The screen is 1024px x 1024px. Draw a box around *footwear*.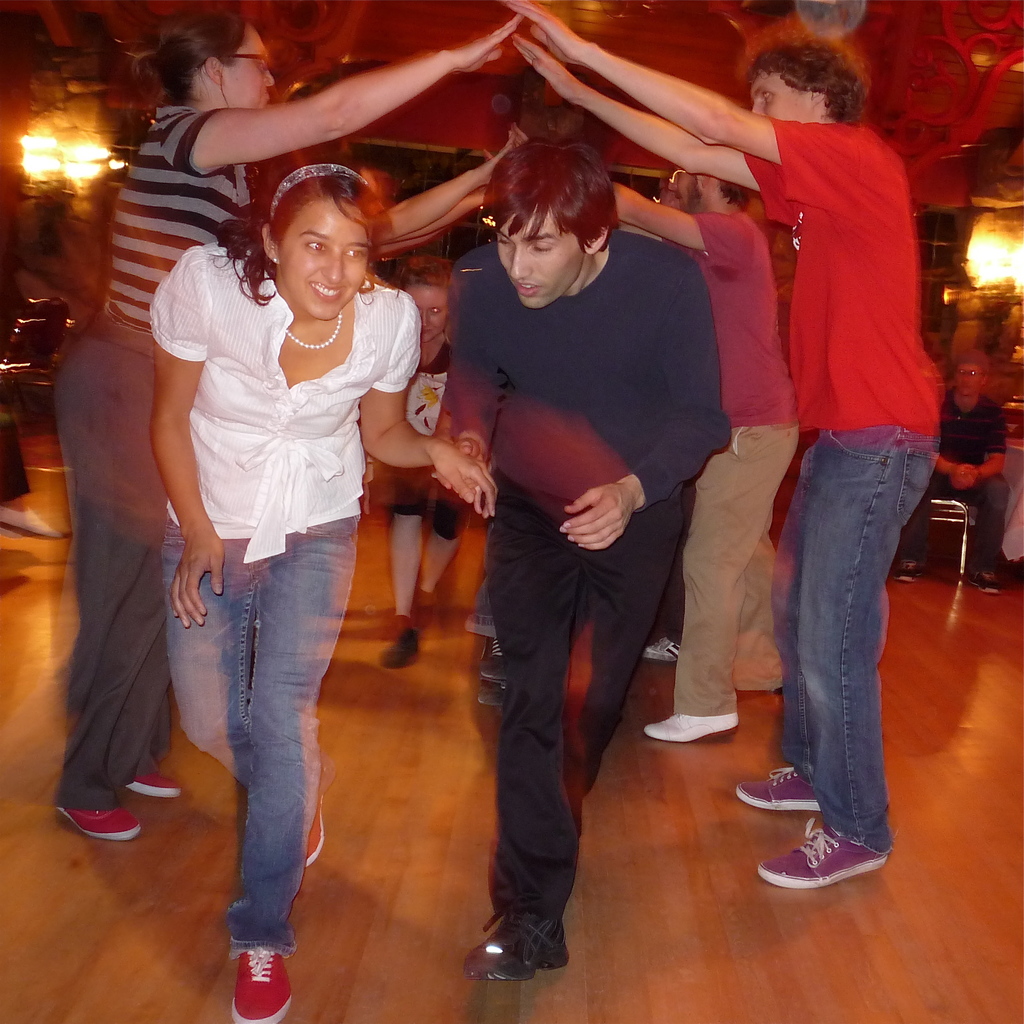
477, 634, 507, 679.
